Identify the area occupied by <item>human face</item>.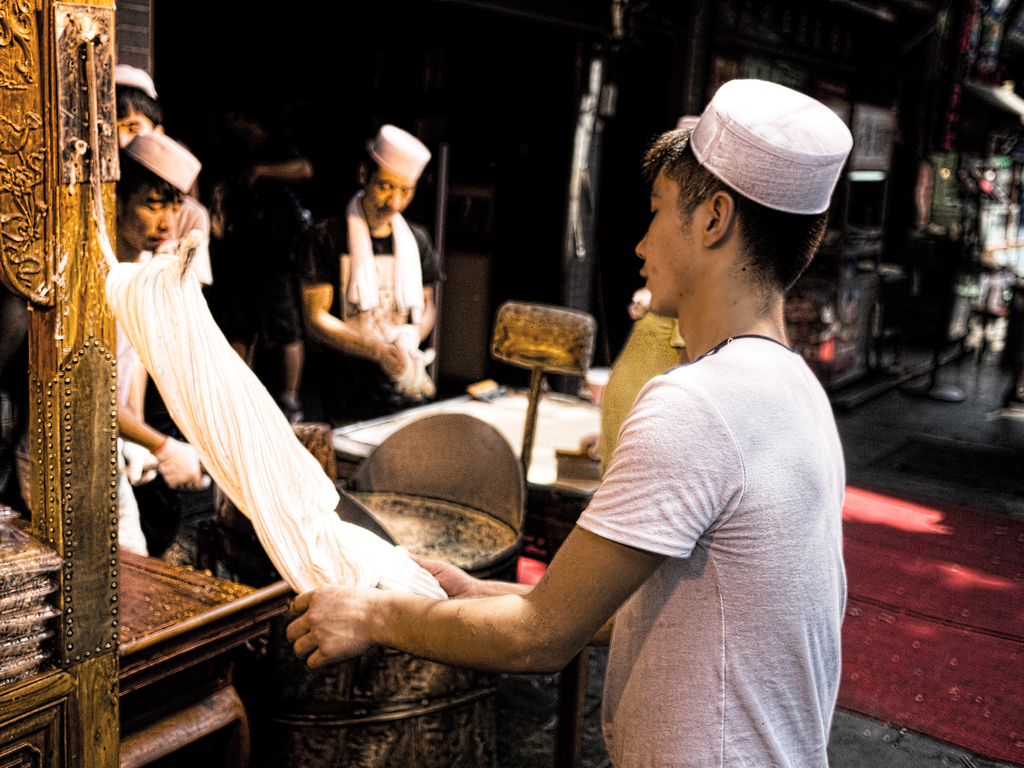
Area: select_region(115, 104, 154, 147).
